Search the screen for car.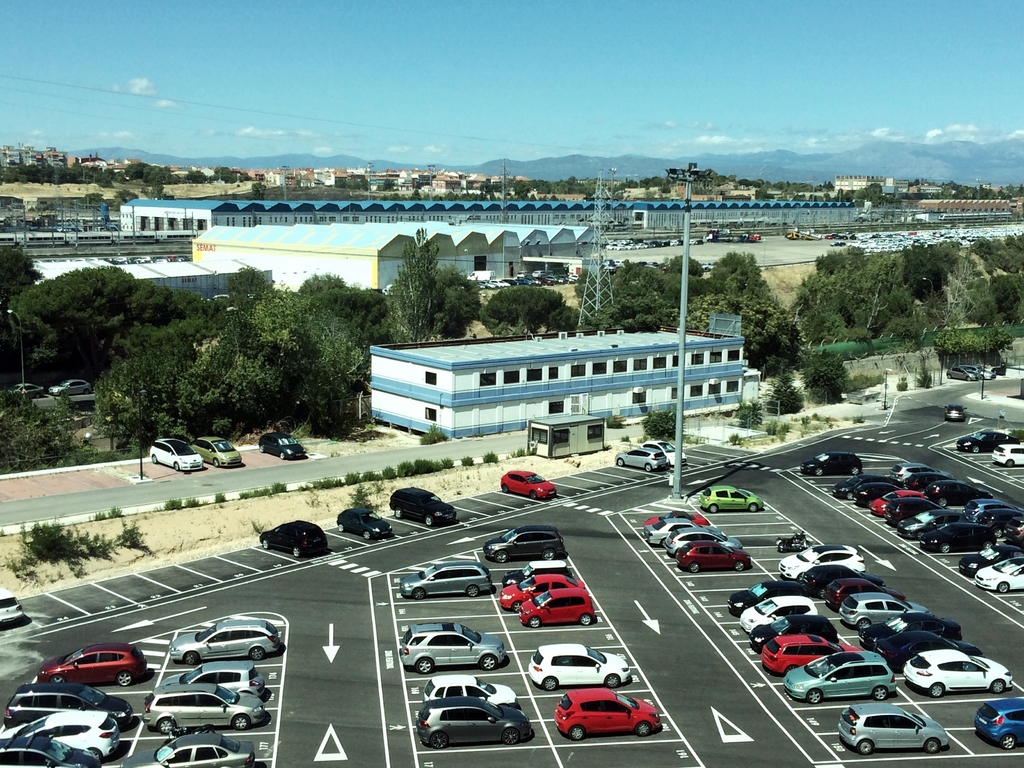
Found at crop(335, 508, 391, 540).
